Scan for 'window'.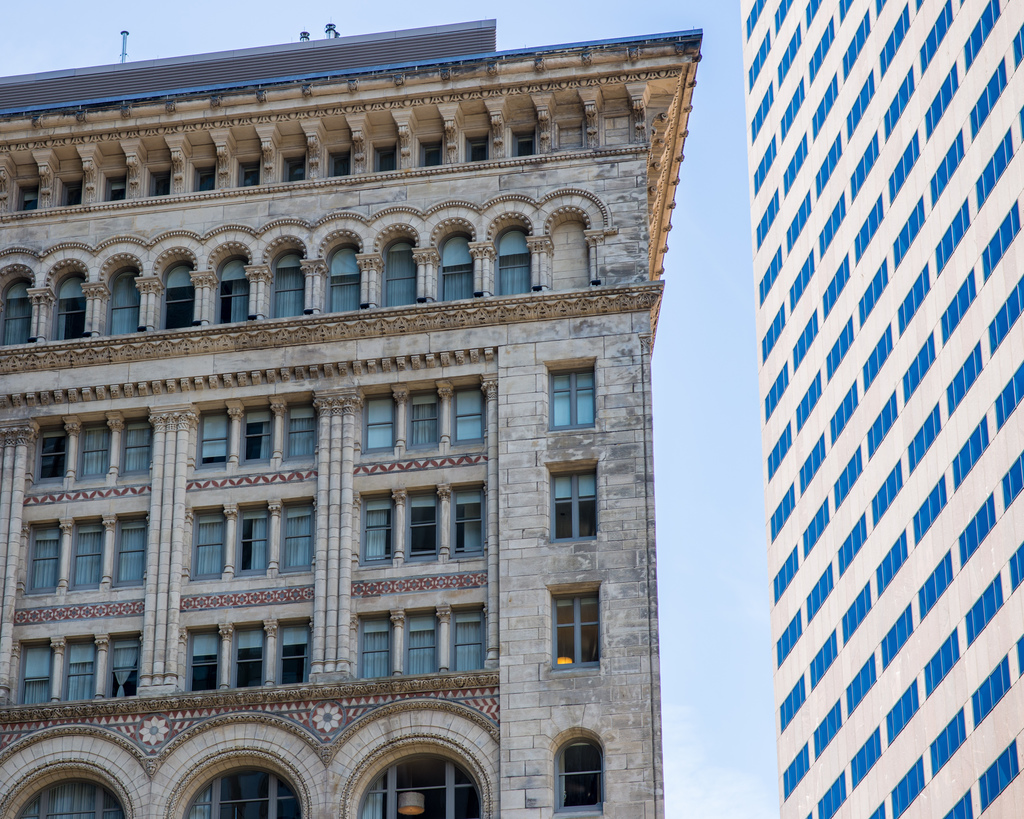
Scan result: [64,186,83,203].
